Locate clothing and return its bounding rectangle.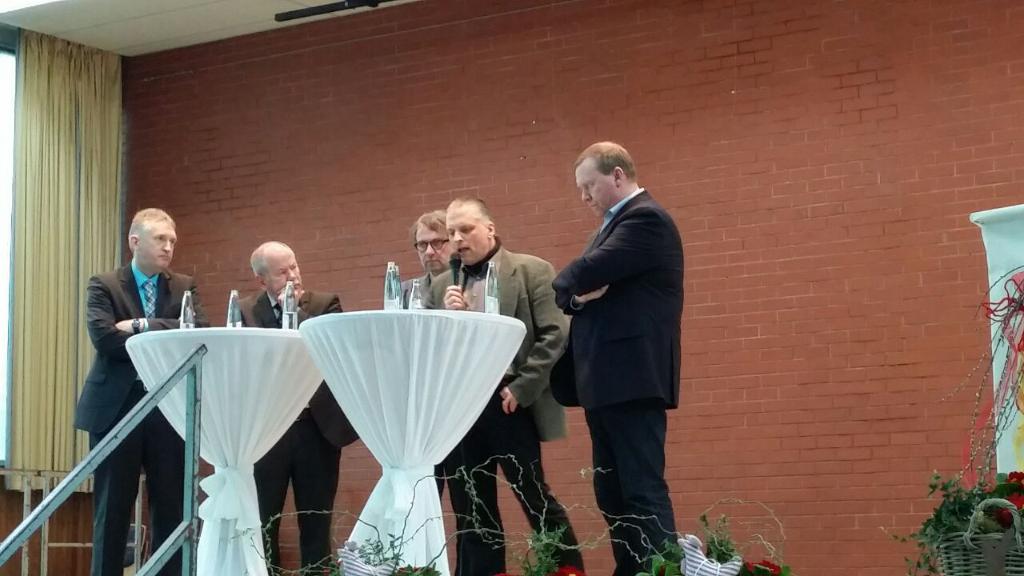
<box>401,274,463,575</box>.
